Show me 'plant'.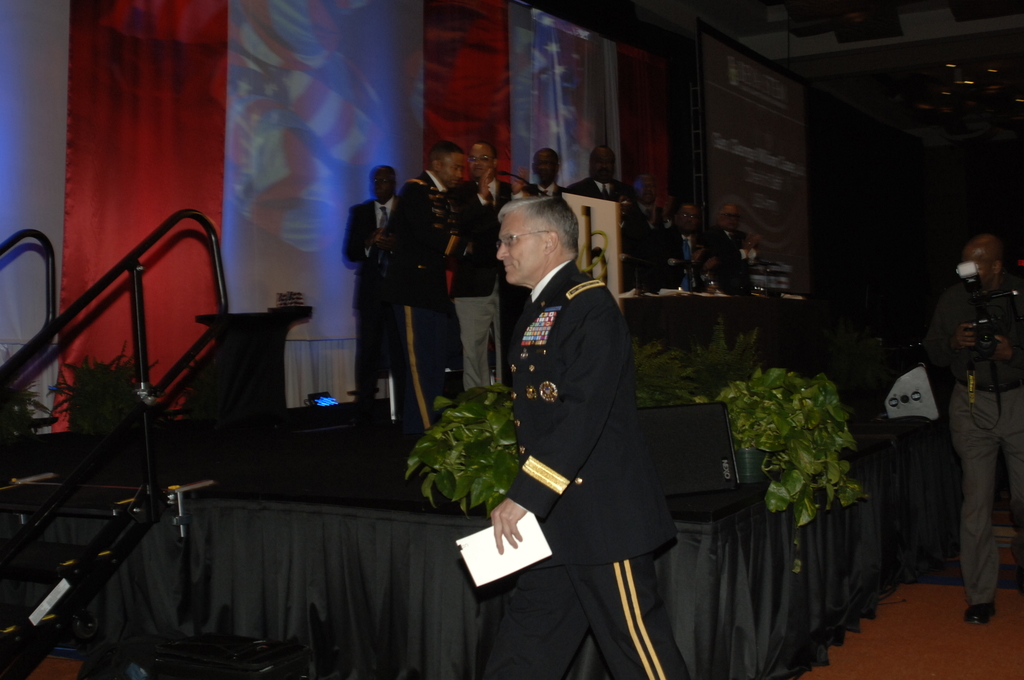
'plant' is here: [left=403, top=375, right=518, bottom=515].
